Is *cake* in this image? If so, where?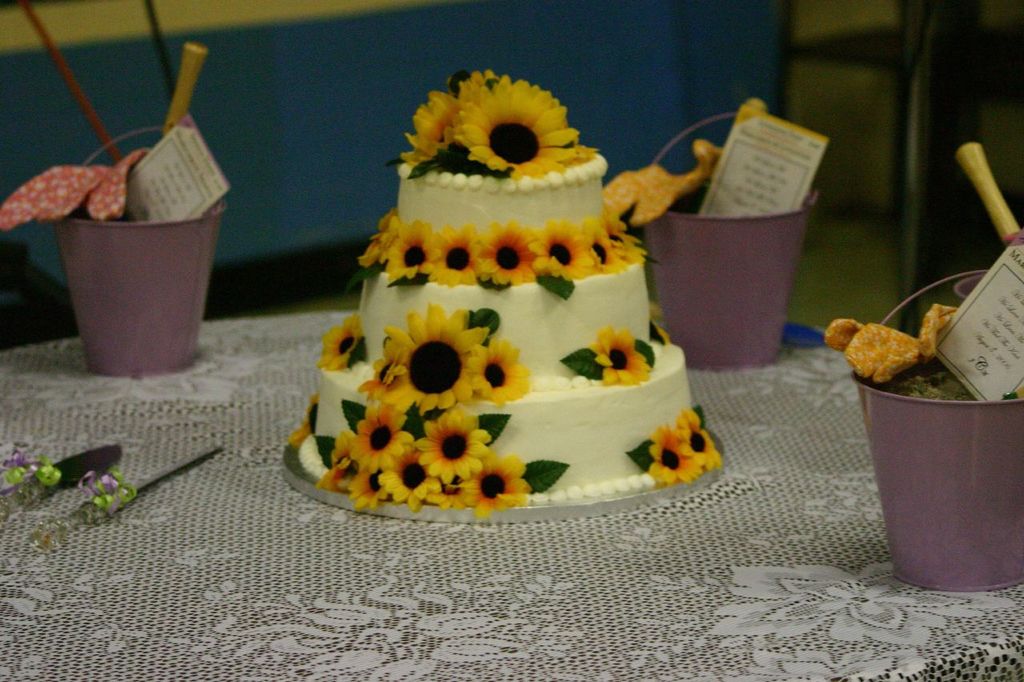
Yes, at region(298, 163, 696, 501).
